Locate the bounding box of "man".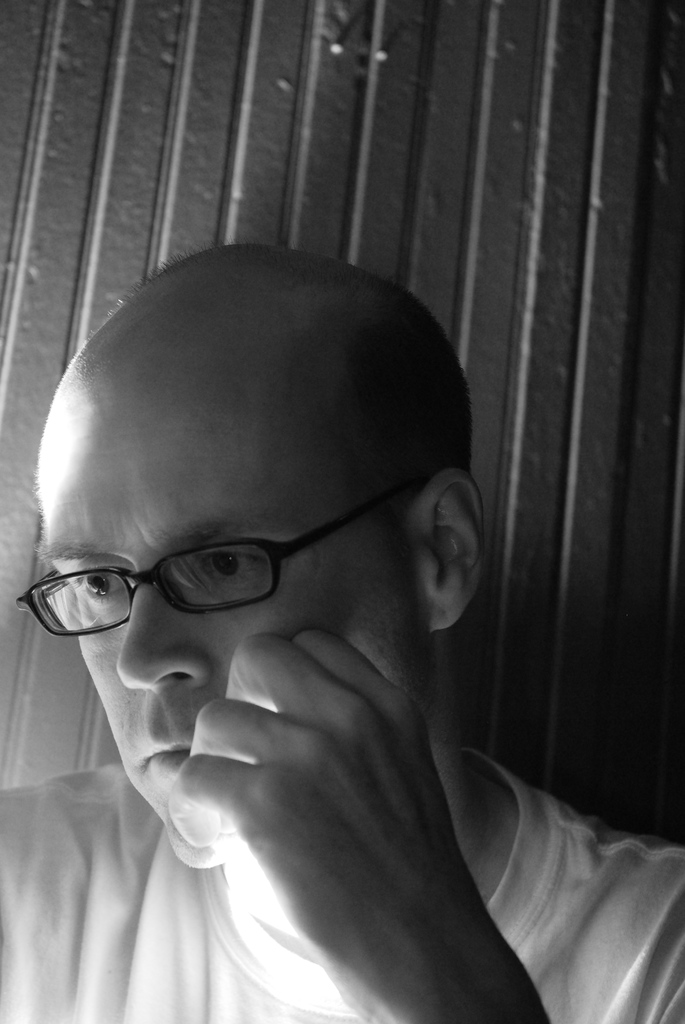
Bounding box: [0, 227, 650, 1023].
